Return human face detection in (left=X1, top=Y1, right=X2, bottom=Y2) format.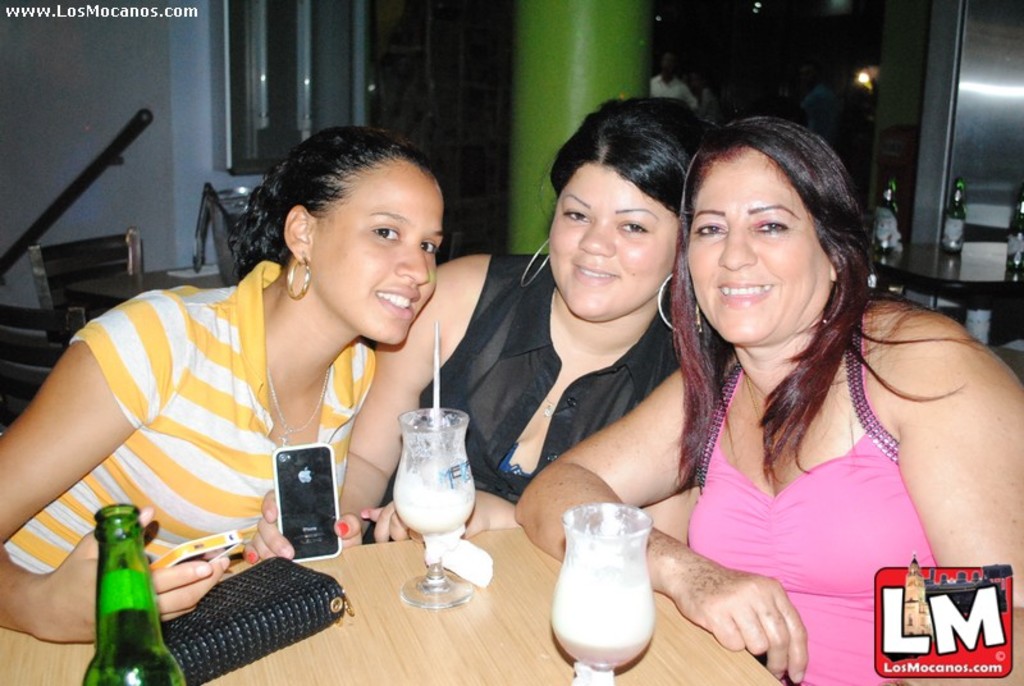
(left=316, top=161, right=445, bottom=348).
